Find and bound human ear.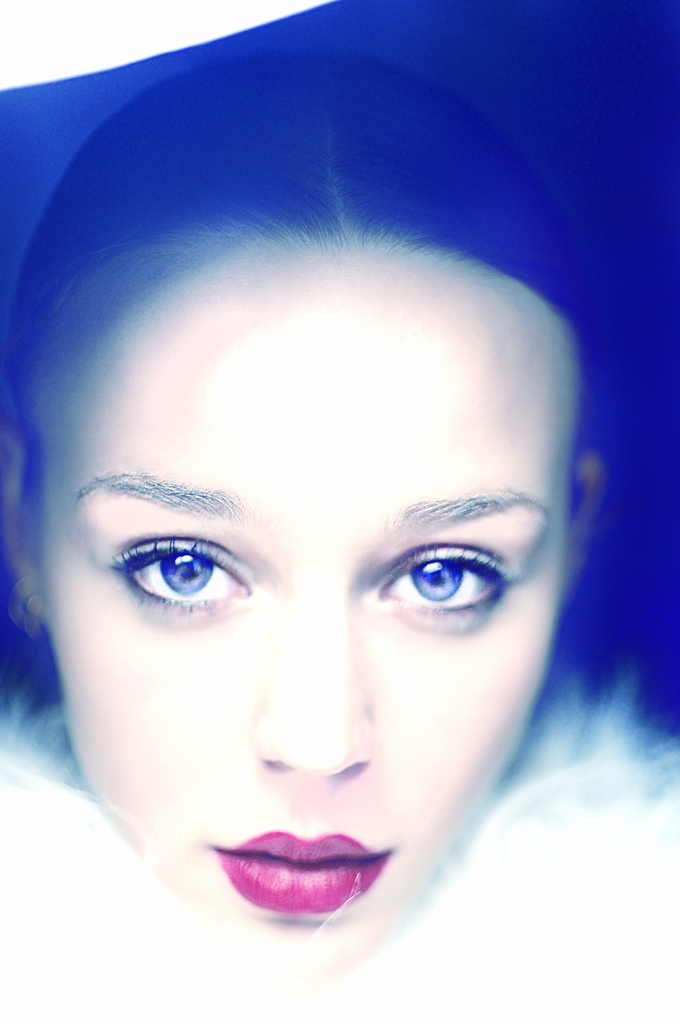
Bound: {"left": 0, "top": 424, "right": 51, "bottom": 623}.
